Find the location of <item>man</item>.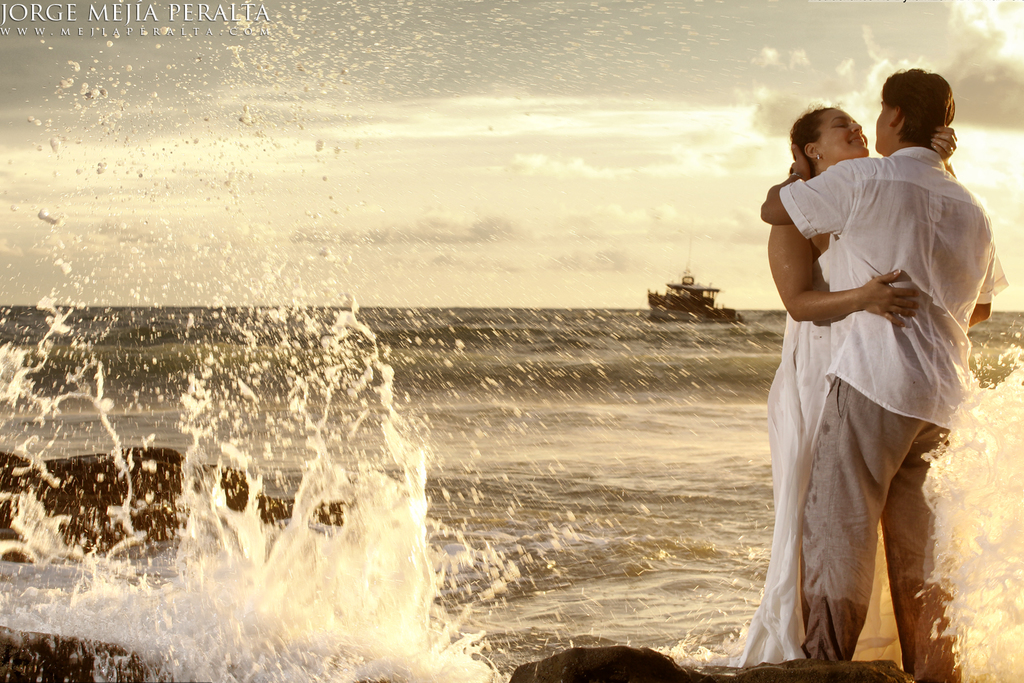
Location: 751/63/996/677.
